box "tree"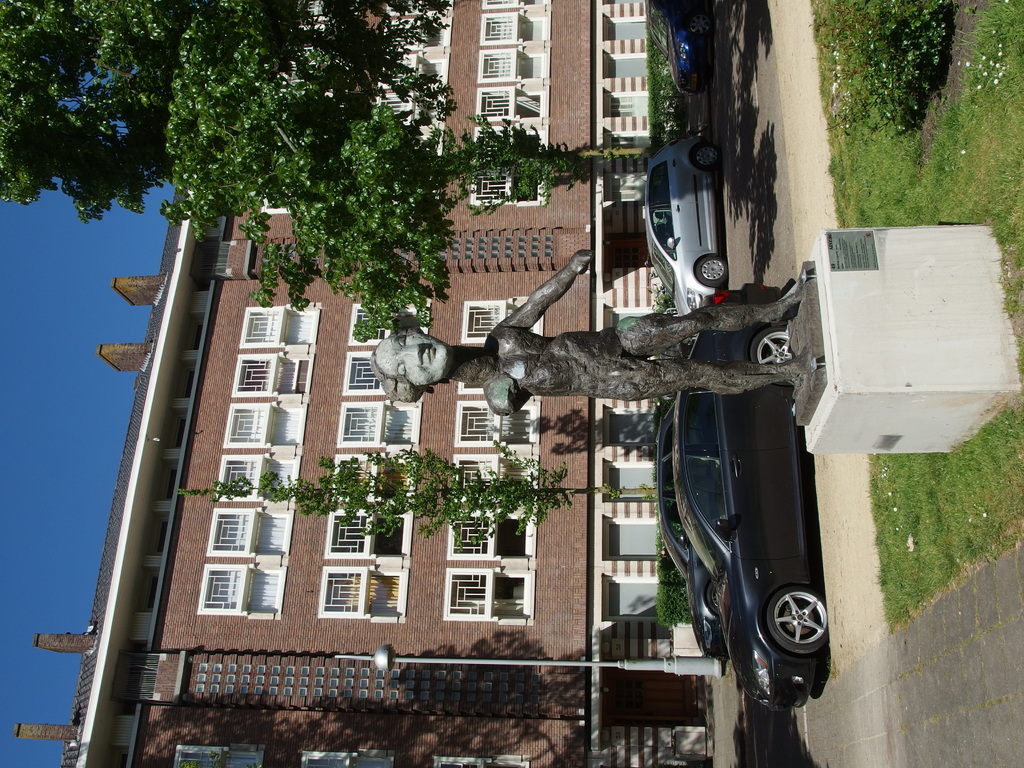
{"left": 165, "top": 445, "right": 662, "bottom": 547}
